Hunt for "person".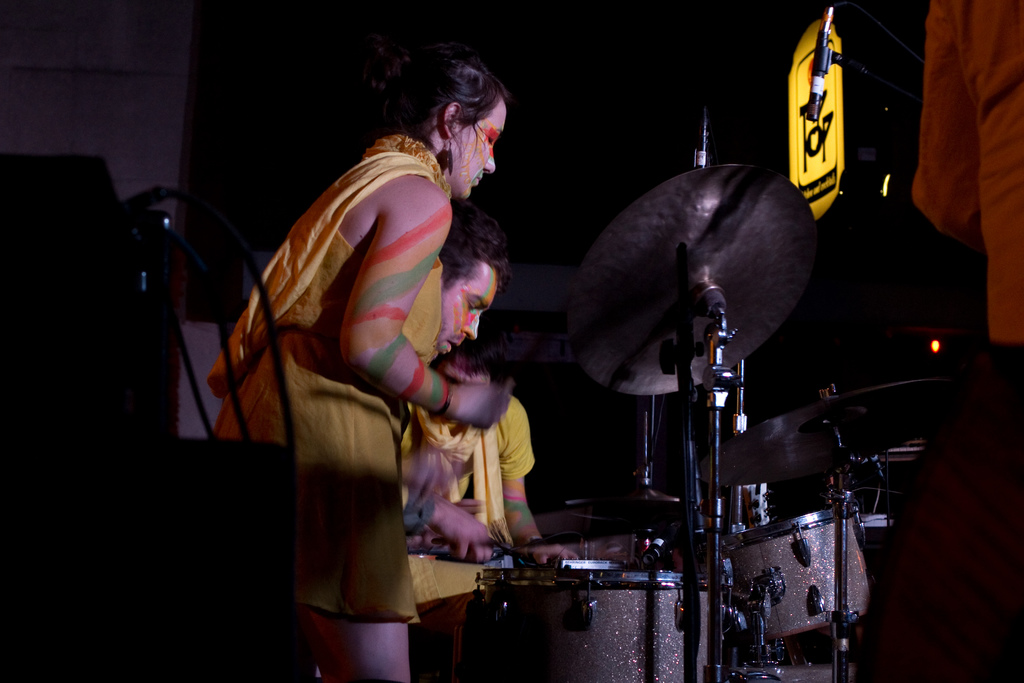
Hunted down at pyautogui.locateOnScreen(215, 31, 513, 682).
